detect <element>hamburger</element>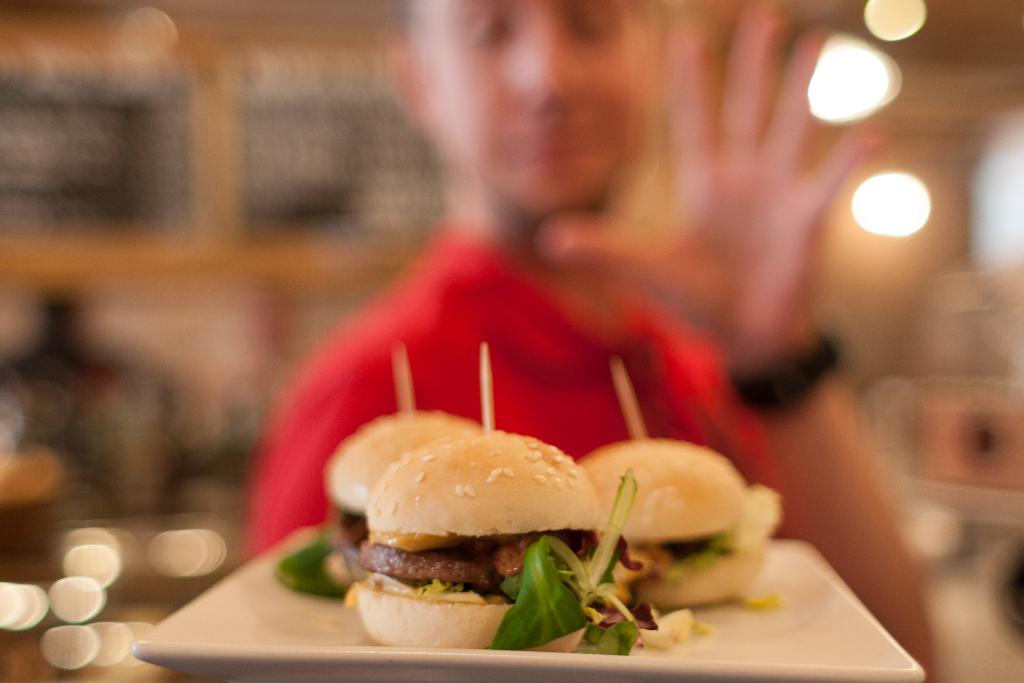
crop(577, 440, 781, 604)
